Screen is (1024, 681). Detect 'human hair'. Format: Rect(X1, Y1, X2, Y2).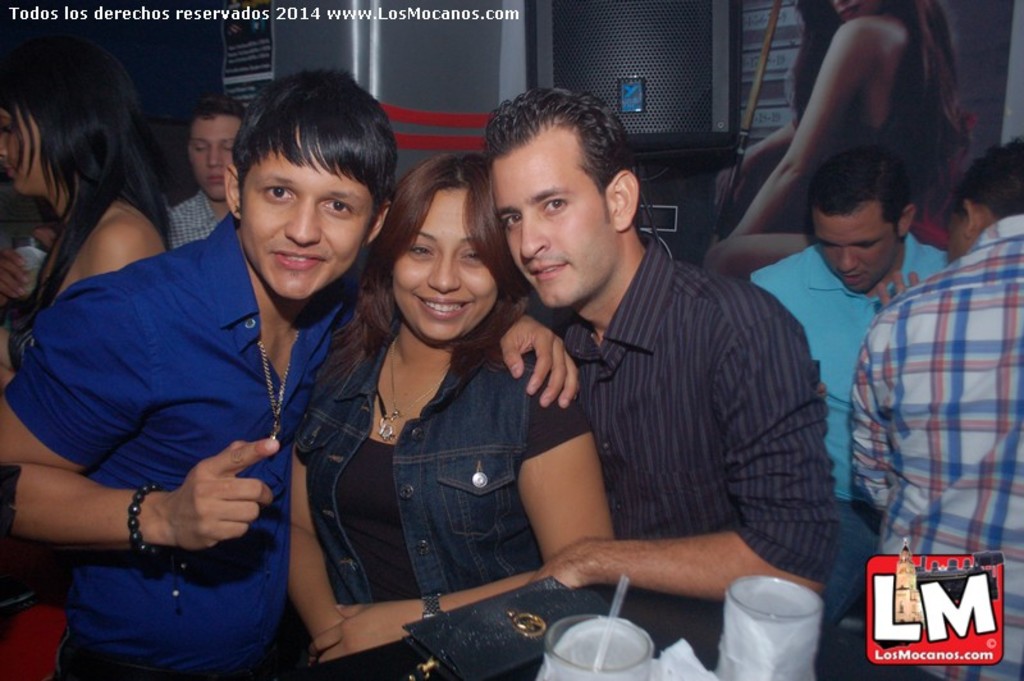
Rect(232, 65, 399, 197).
